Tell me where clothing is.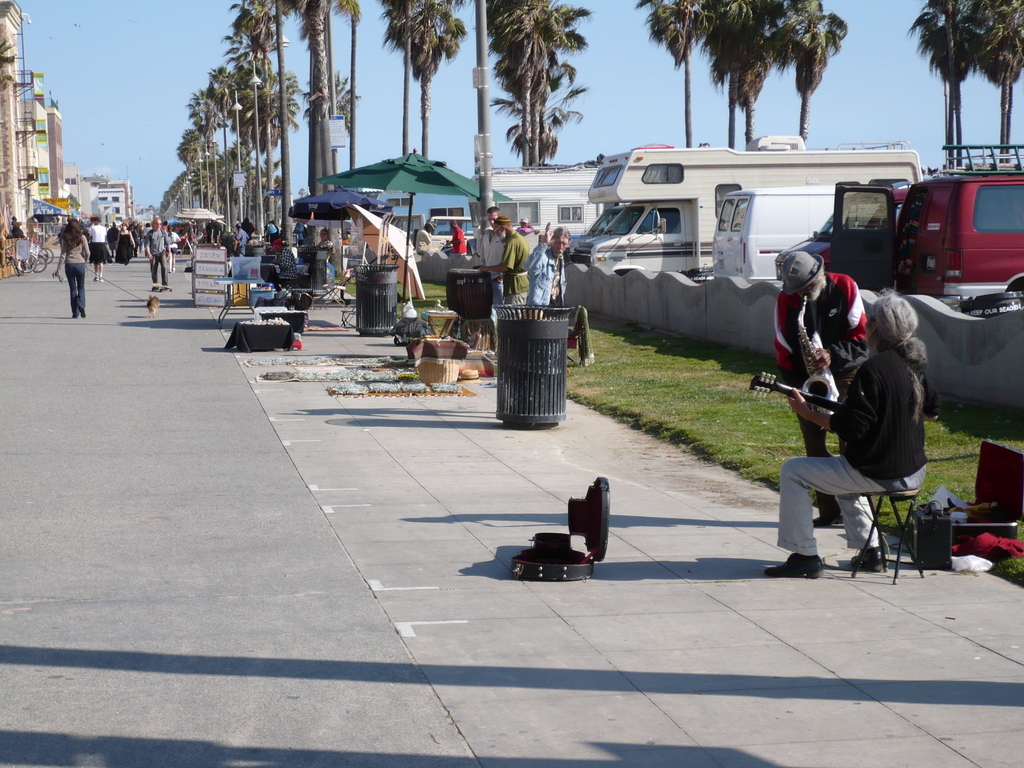
clothing is at pyautogui.locateOnScreen(516, 222, 534, 260).
